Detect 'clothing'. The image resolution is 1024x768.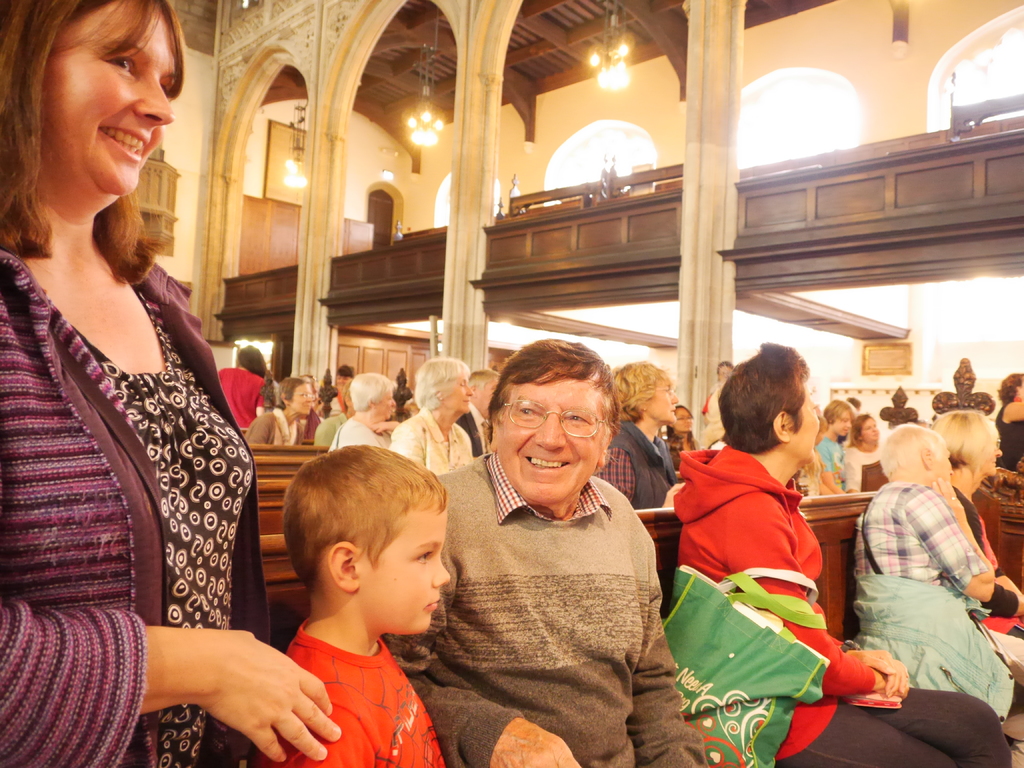
{"x1": 269, "y1": 614, "x2": 444, "y2": 767}.
